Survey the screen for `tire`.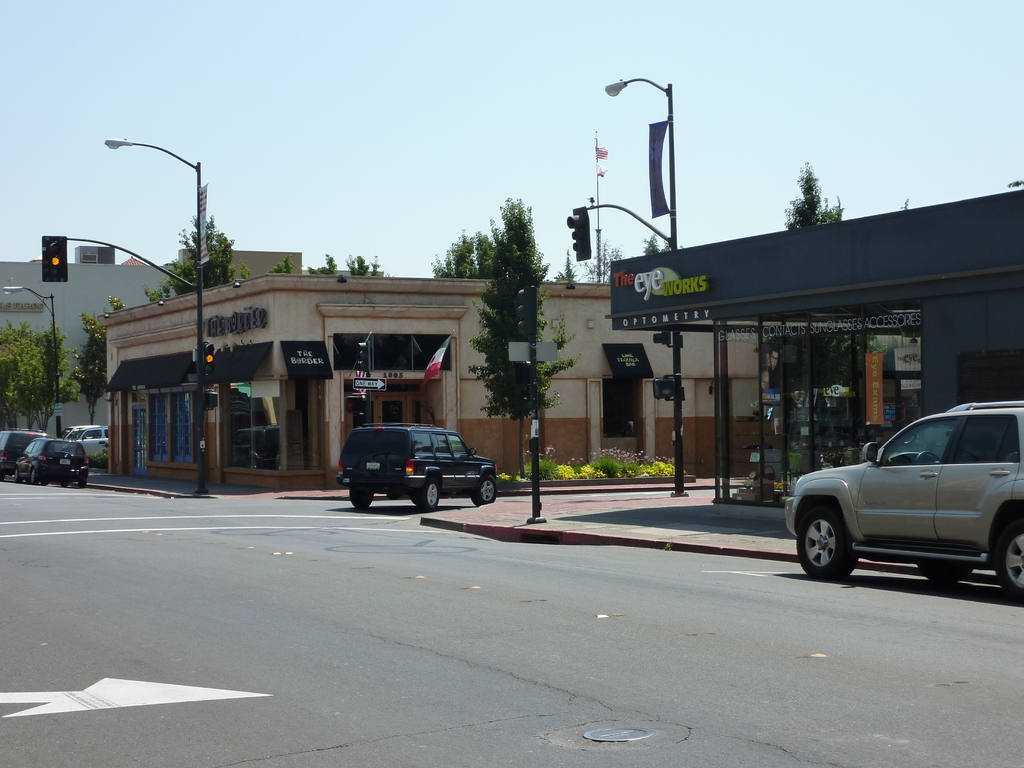
Survey found: 472, 479, 500, 506.
